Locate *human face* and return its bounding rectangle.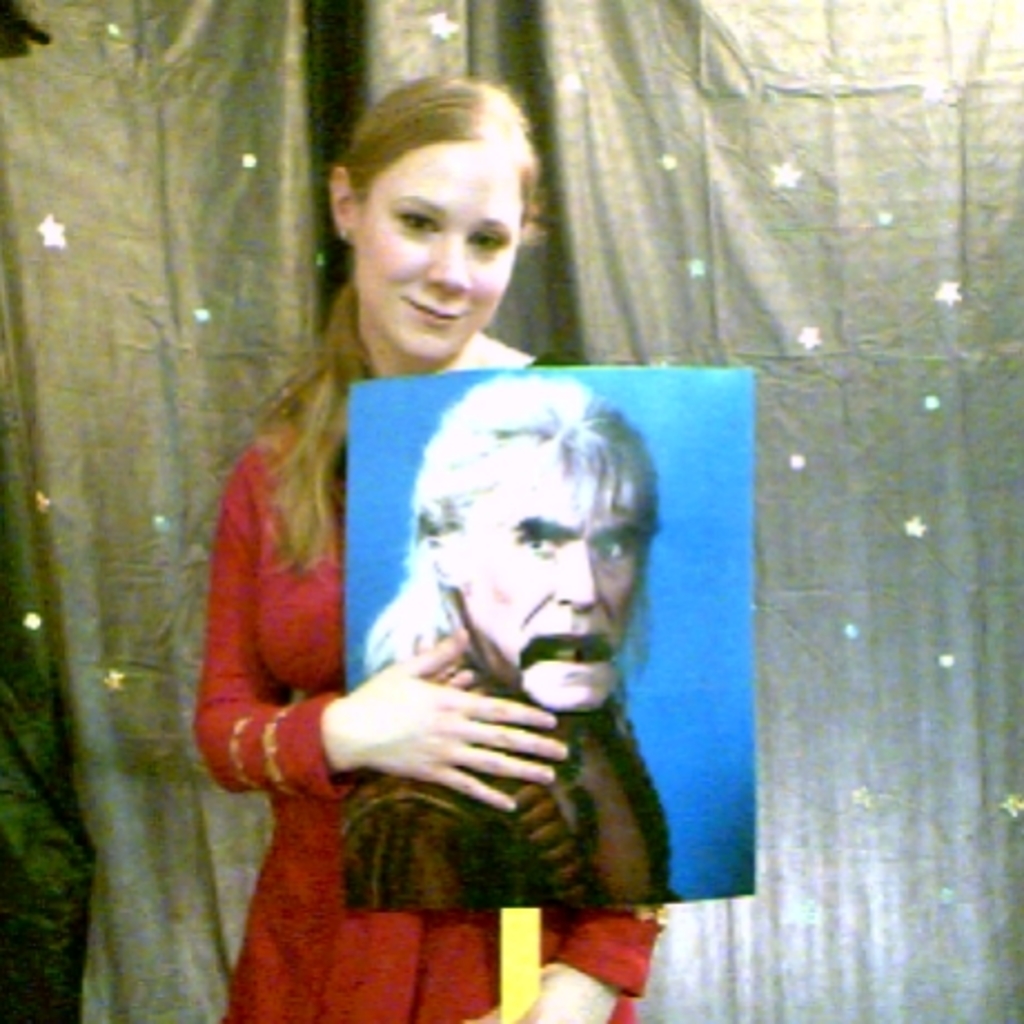
x1=352 y1=138 x2=530 y2=365.
